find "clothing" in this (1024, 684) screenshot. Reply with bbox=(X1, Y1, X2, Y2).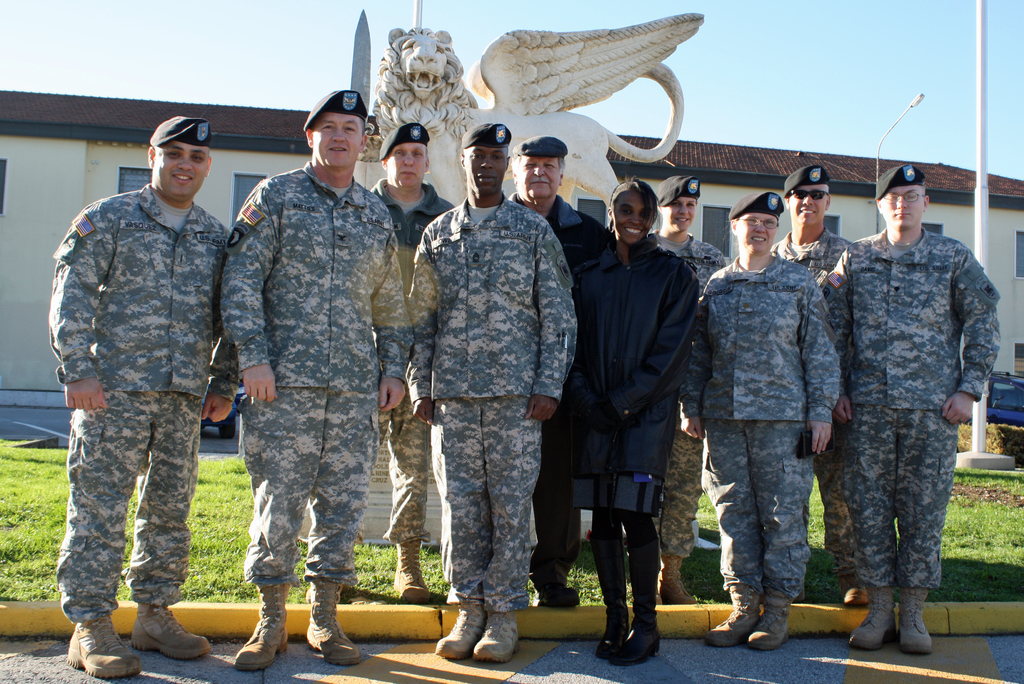
bbox=(412, 200, 580, 612).
